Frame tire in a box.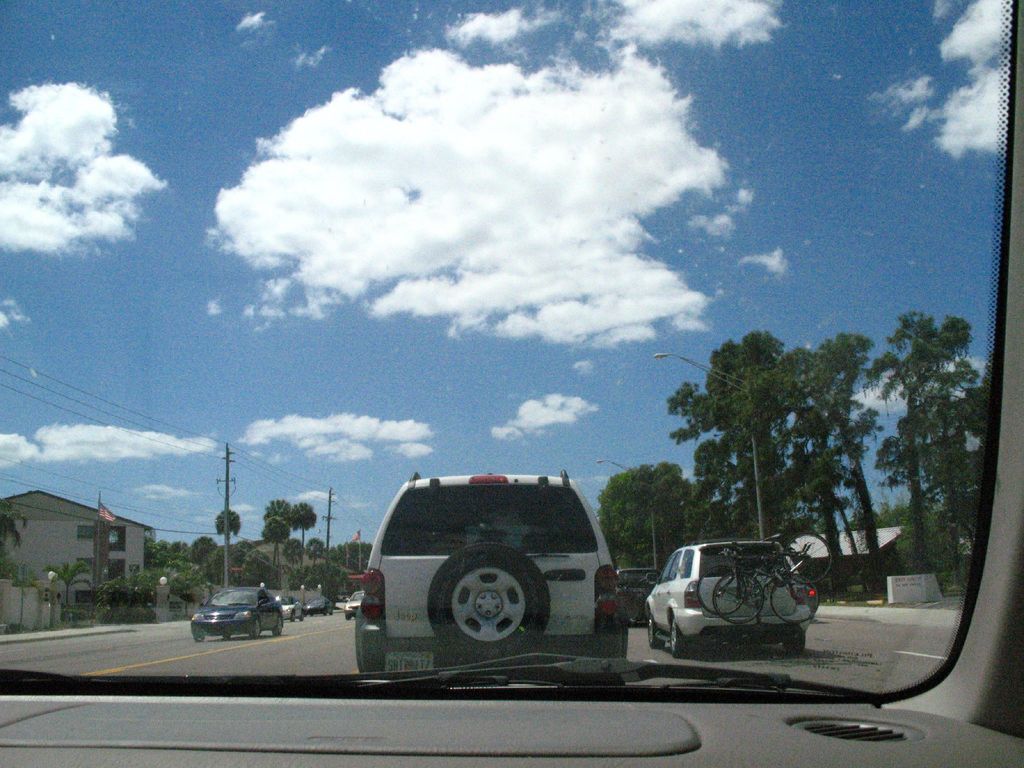
x1=783 y1=630 x2=806 y2=652.
